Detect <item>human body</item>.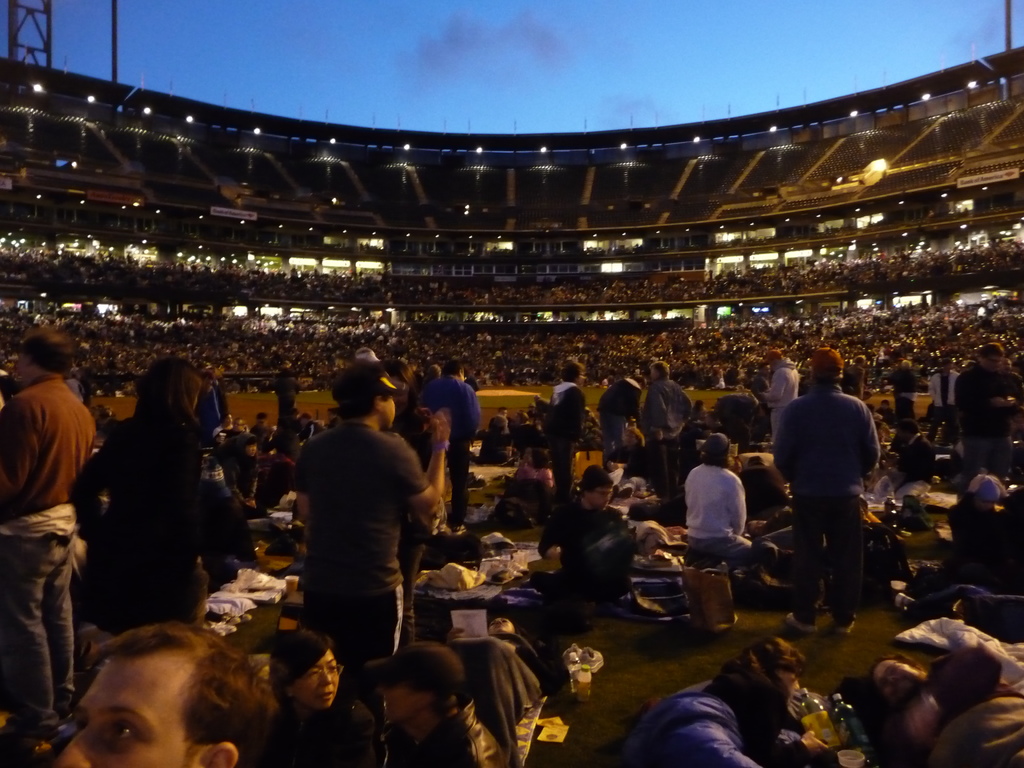
Detected at {"x1": 61, "y1": 248, "x2": 72, "y2": 264}.
